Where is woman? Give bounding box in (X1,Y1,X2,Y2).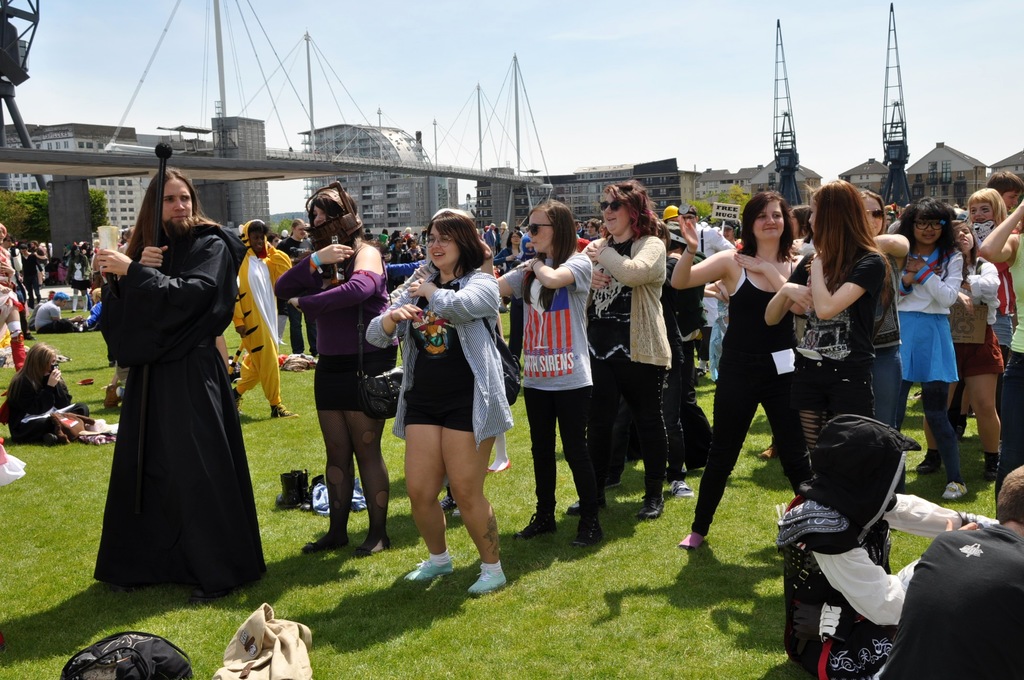
(495,199,596,544).
